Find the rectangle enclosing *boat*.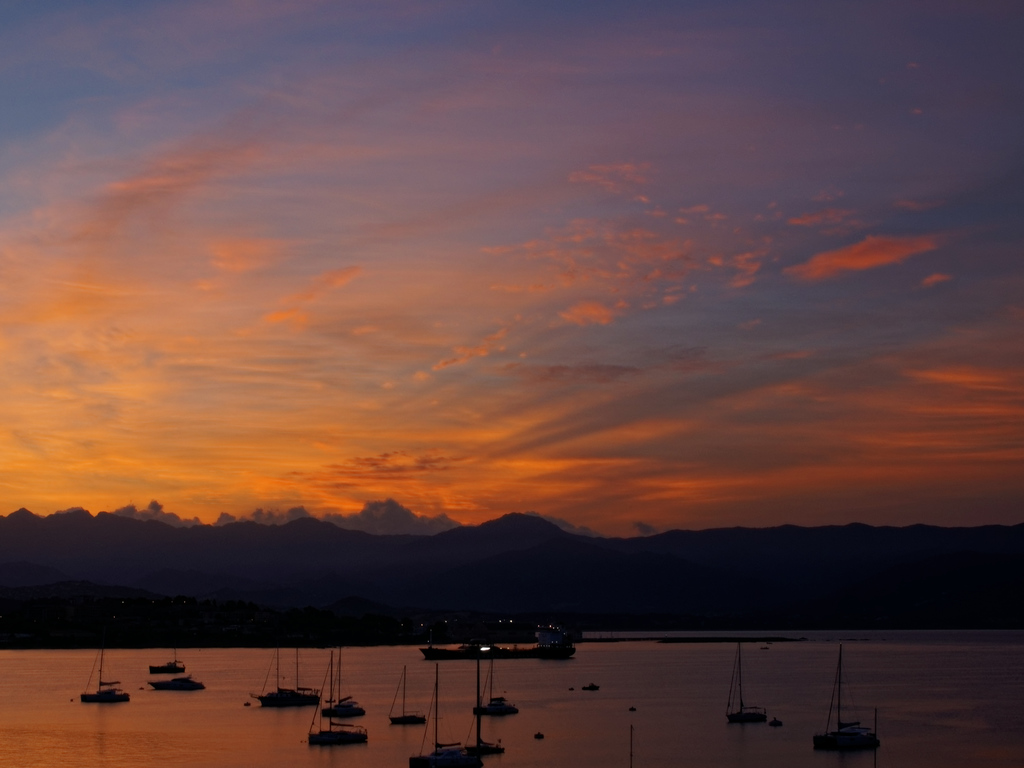
box(321, 645, 371, 722).
